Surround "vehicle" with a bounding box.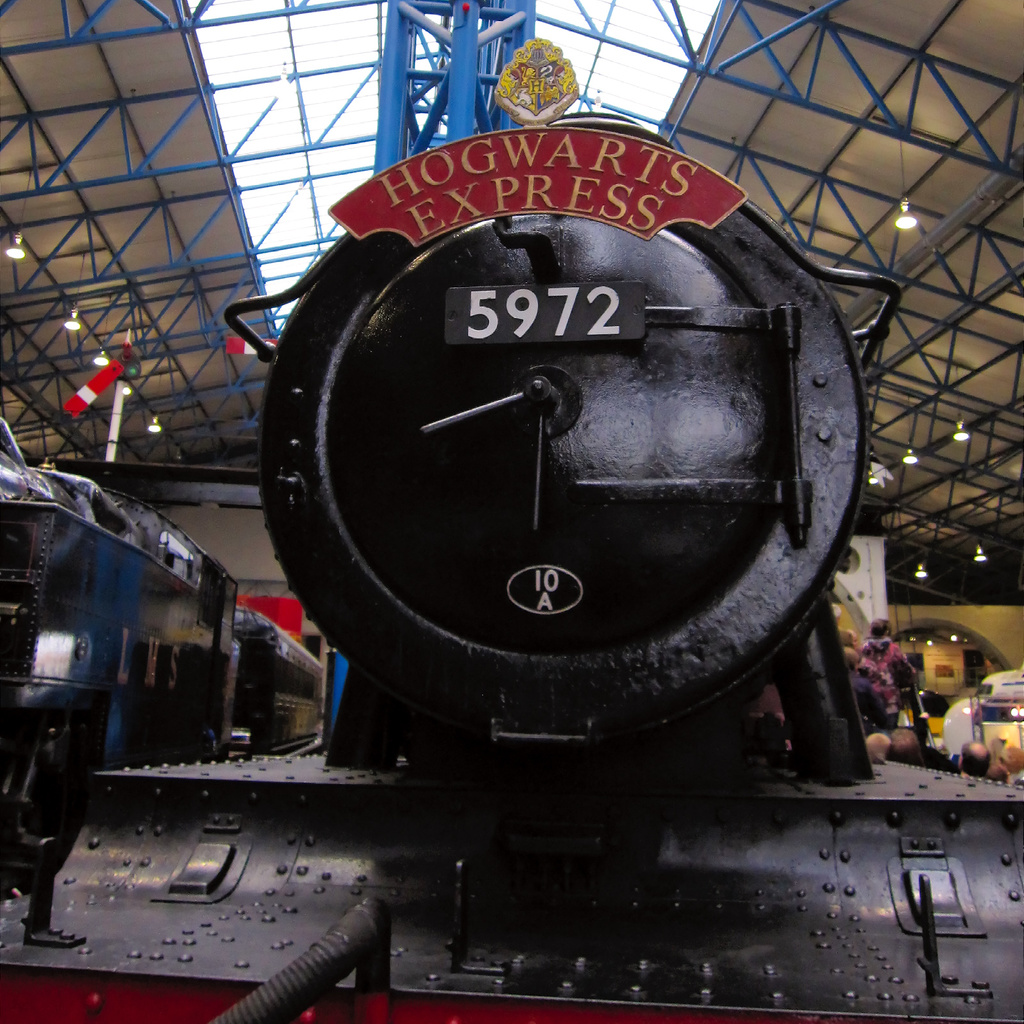
[0, 42, 1023, 1023].
